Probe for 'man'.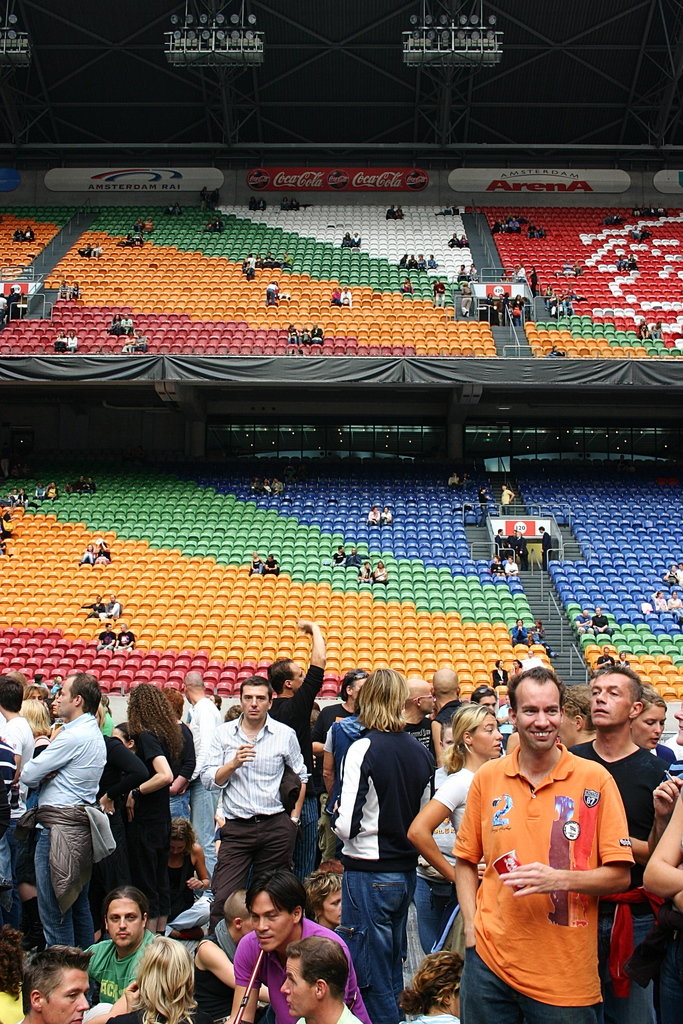
Probe result: Rect(579, 608, 593, 637).
